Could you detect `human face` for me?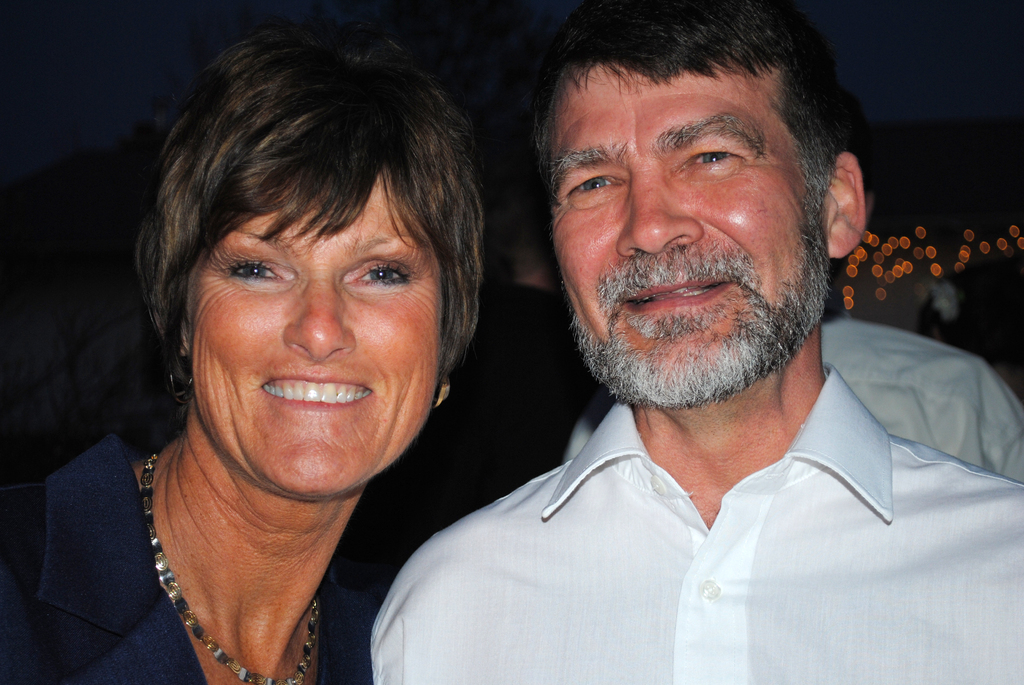
Detection result: box(546, 71, 829, 408).
